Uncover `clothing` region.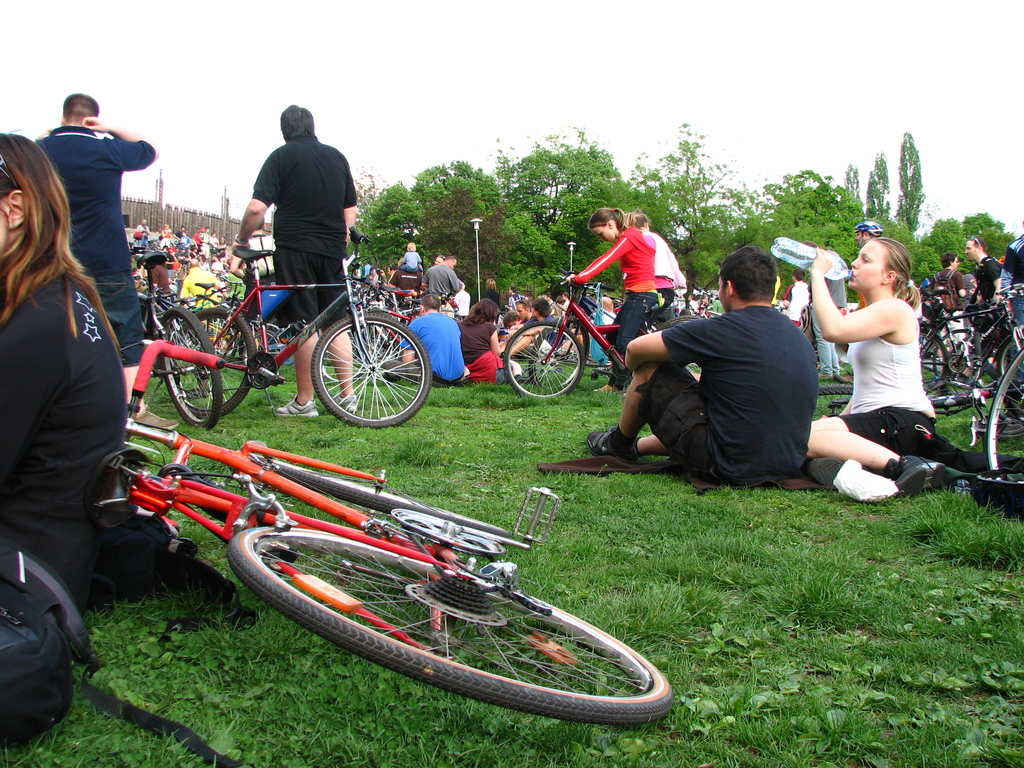
Uncovered: 936:269:971:351.
